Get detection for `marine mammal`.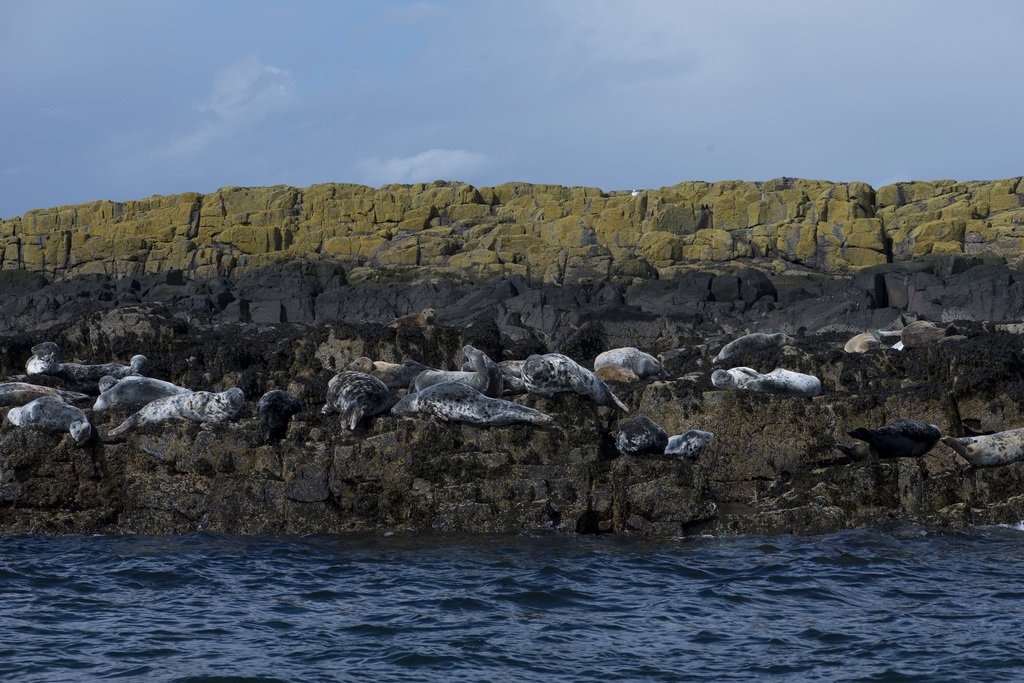
Detection: box(596, 362, 634, 380).
